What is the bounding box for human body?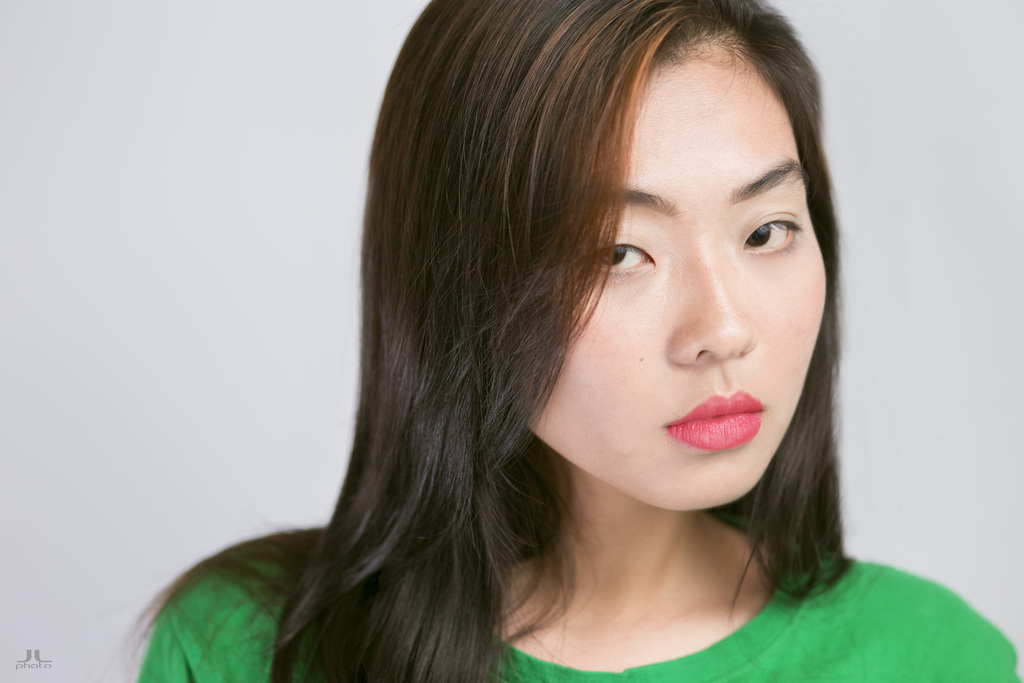
[104, 0, 1023, 682].
